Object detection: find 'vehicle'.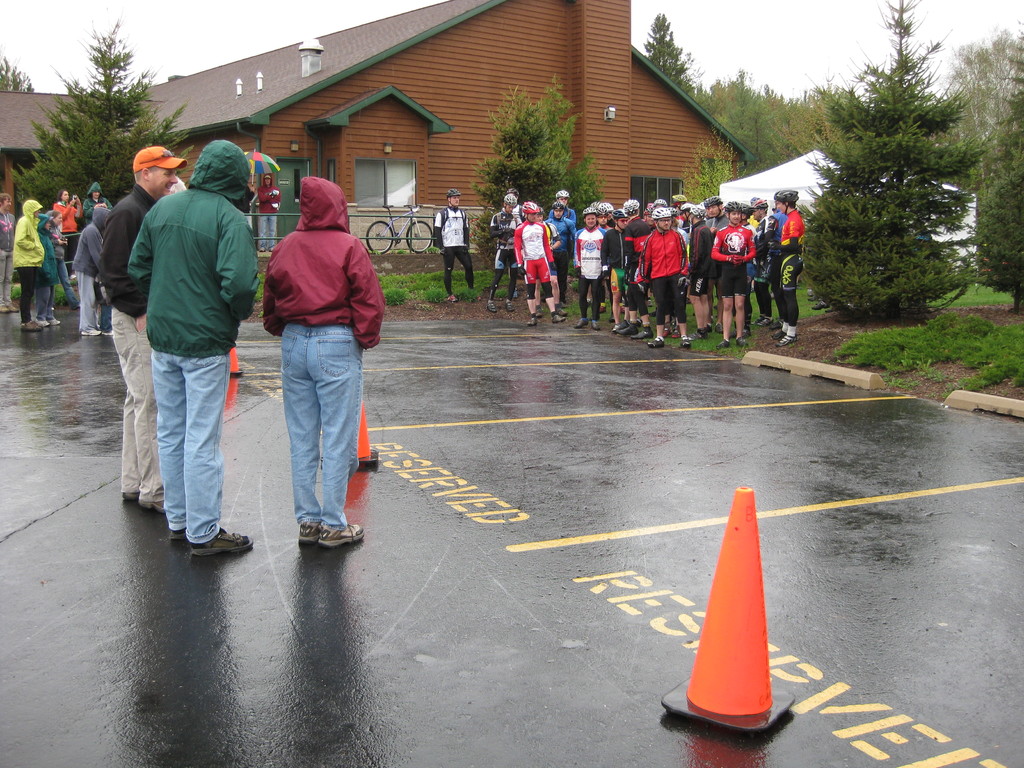
<box>365,202,434,255</box>.
